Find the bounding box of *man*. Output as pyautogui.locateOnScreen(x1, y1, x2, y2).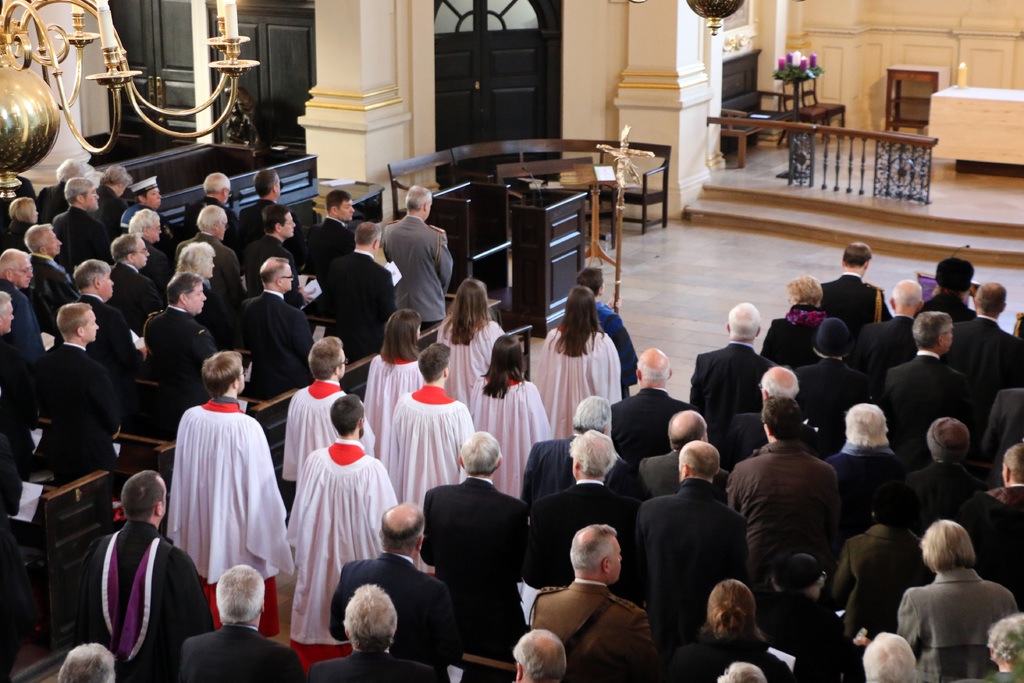
pyautogui.locateOnScreen(24, 223, 79, 333).
